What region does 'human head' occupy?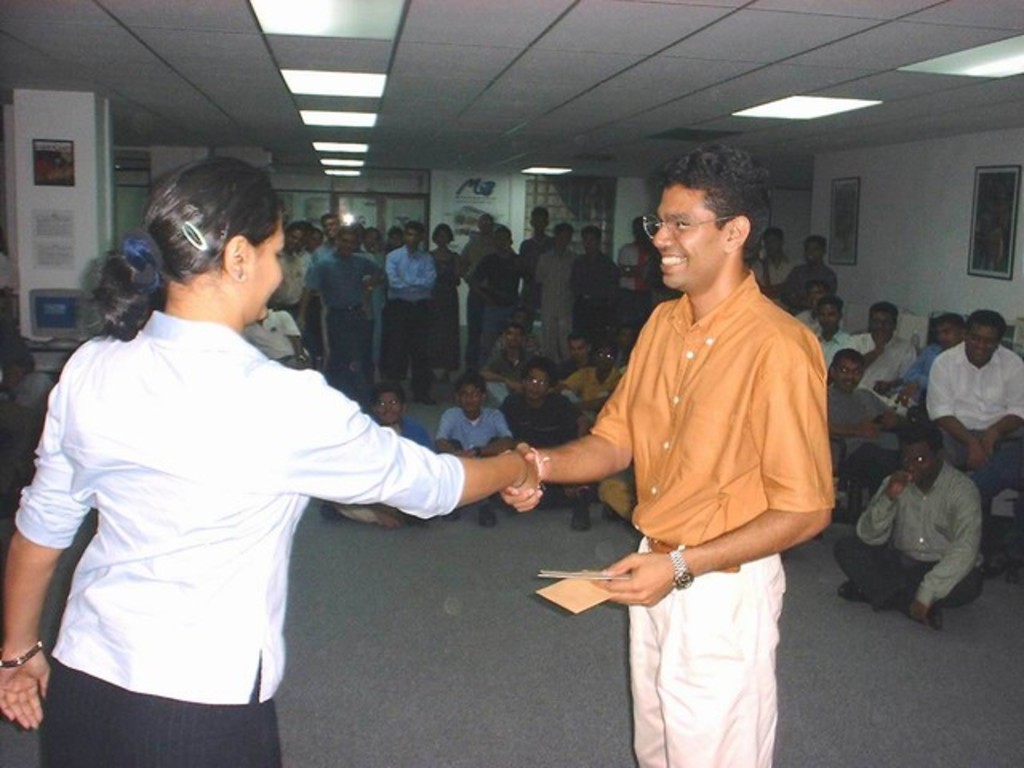
[502, 320, 520, 344].
